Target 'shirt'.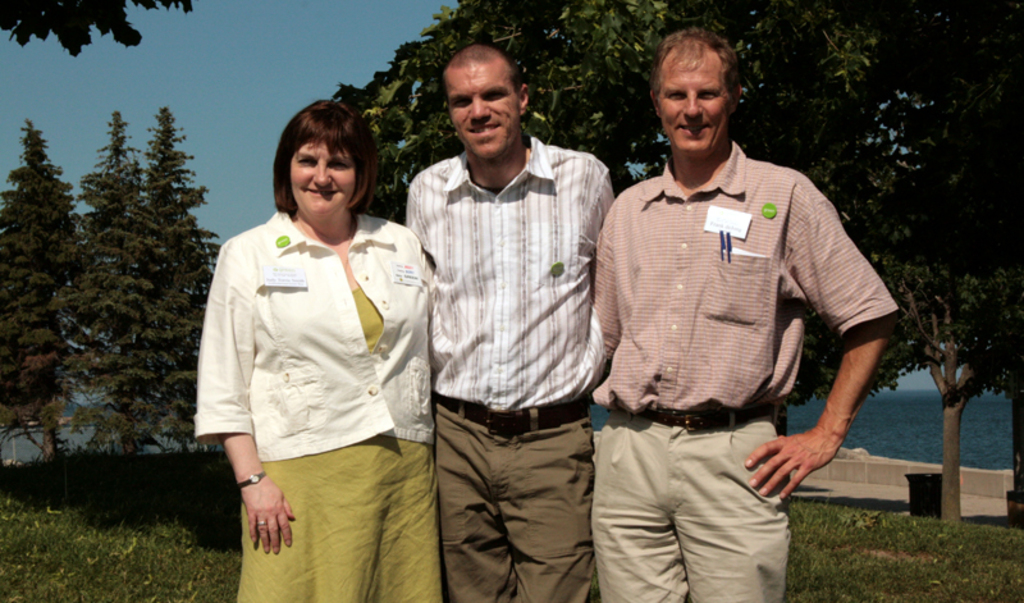
Target region: BBox(590, 138, 901, 414).
